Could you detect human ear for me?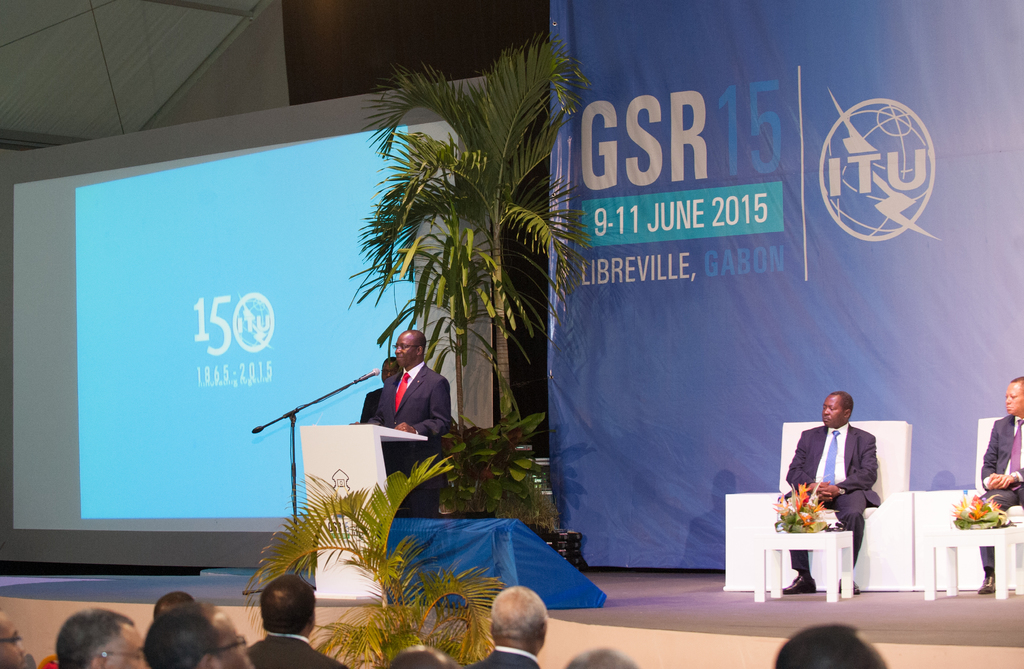
Detection result: bbox(202, 651, 215, 668).
